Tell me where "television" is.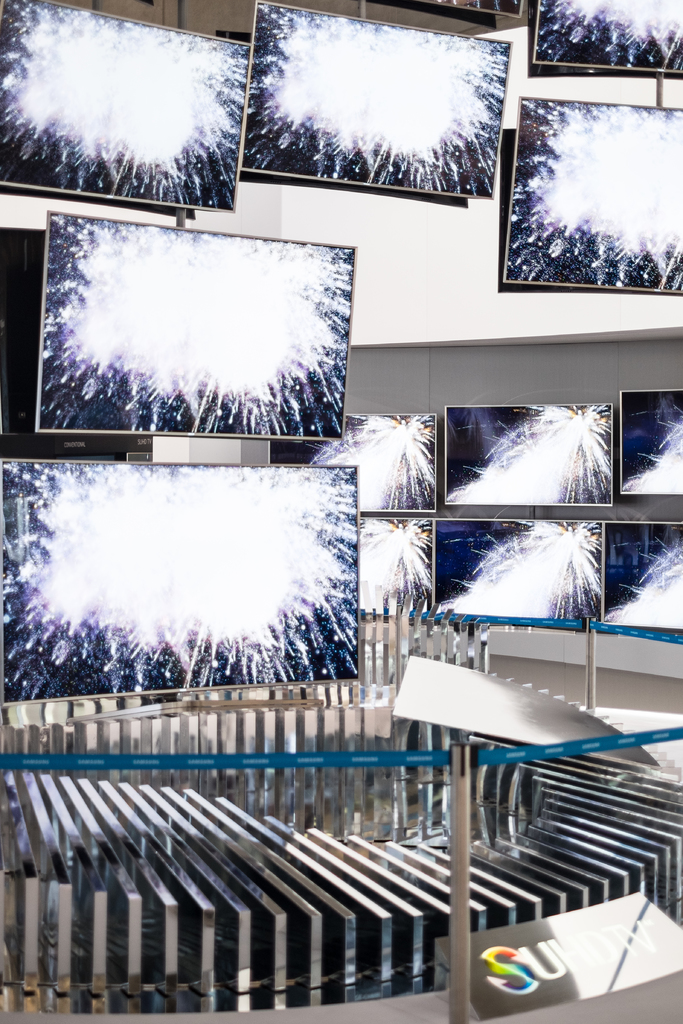
"television" is at 523,0,680,76.
